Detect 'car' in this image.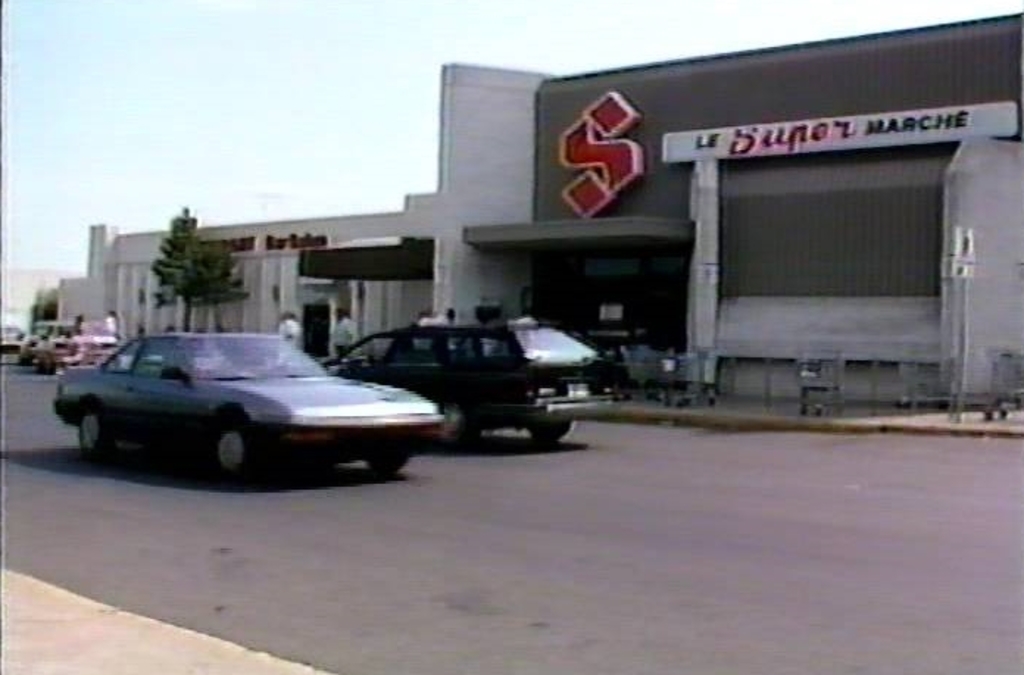
Detection: (32,322,441,484).
